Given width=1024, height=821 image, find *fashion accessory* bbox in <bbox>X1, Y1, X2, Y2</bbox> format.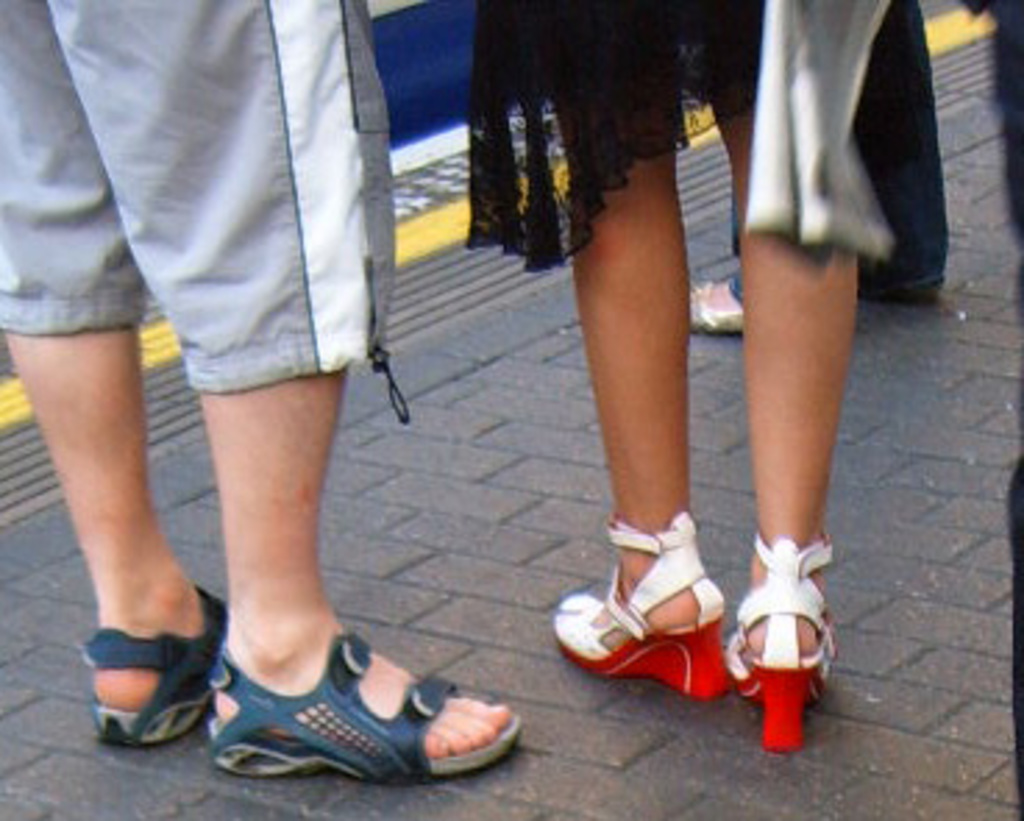
<bbox>723, 529, 838, 754</bbox>.
